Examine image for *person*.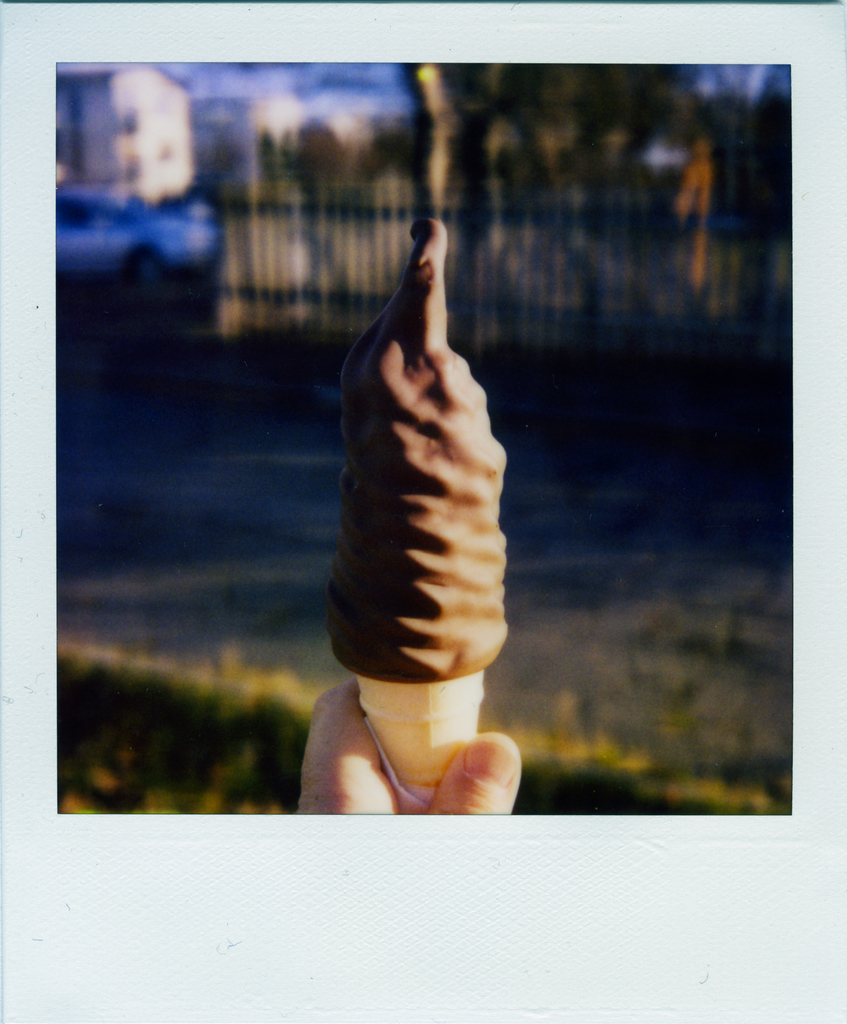
Examination result: BBox(297, 672, 527, 831).
